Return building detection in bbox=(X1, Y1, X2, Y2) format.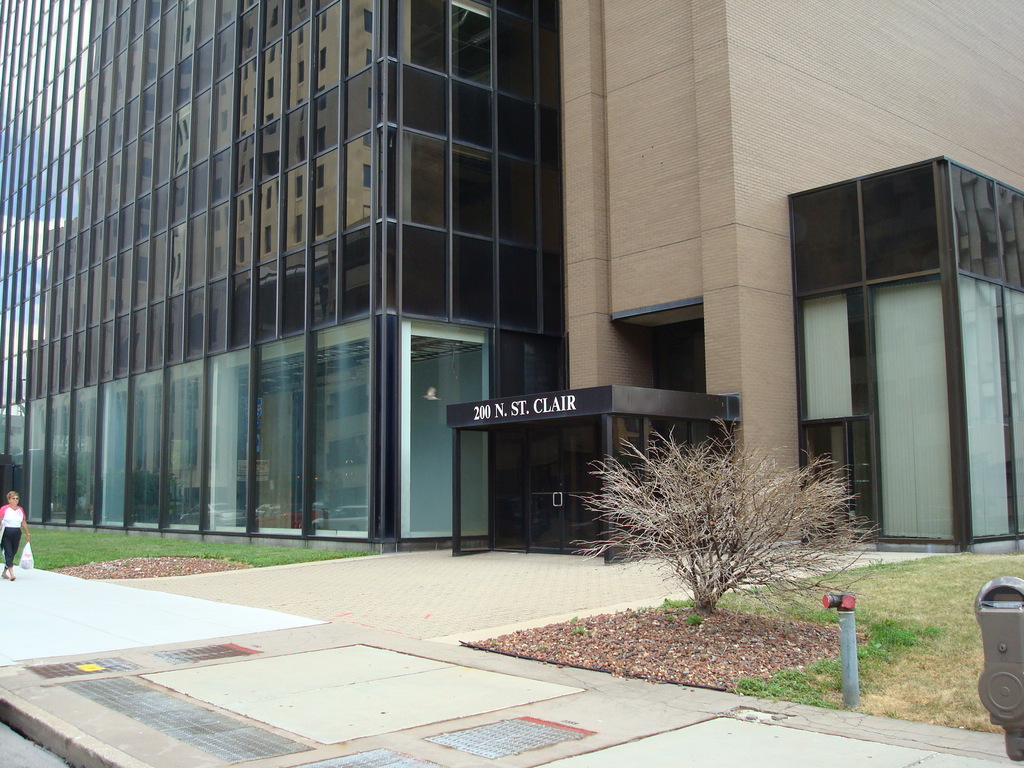
bbox=(0, 0, 1023, 568).
